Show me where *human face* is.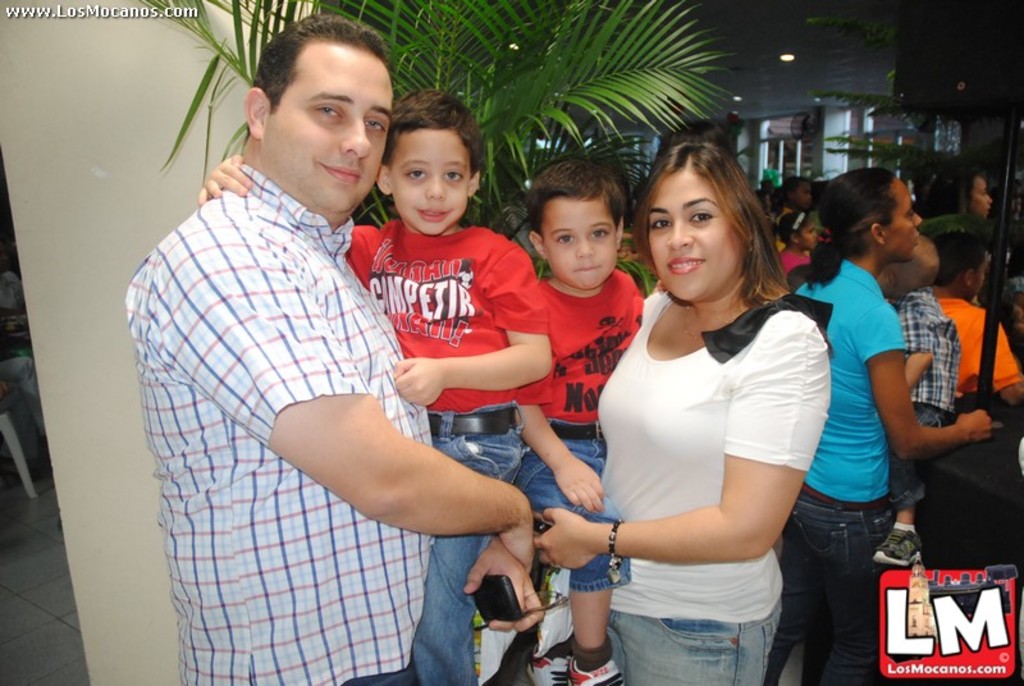
*human face* is at crop(383, 120, 468, 229).
